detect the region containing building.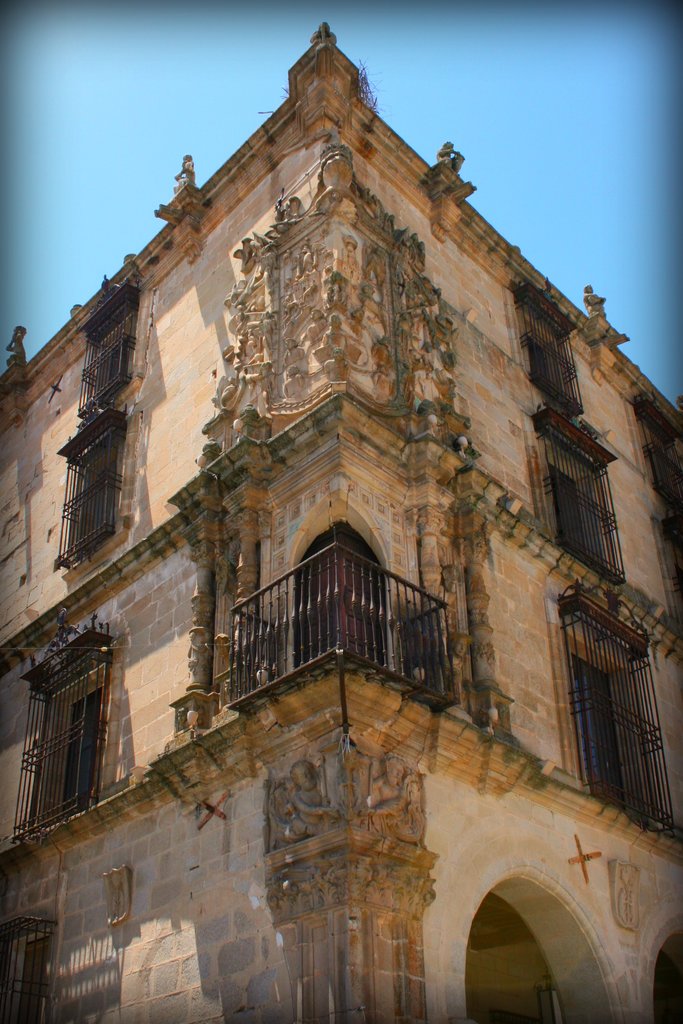
{"x1": 0, "y1": 19, "x2": 682, "y2": 1023}.
